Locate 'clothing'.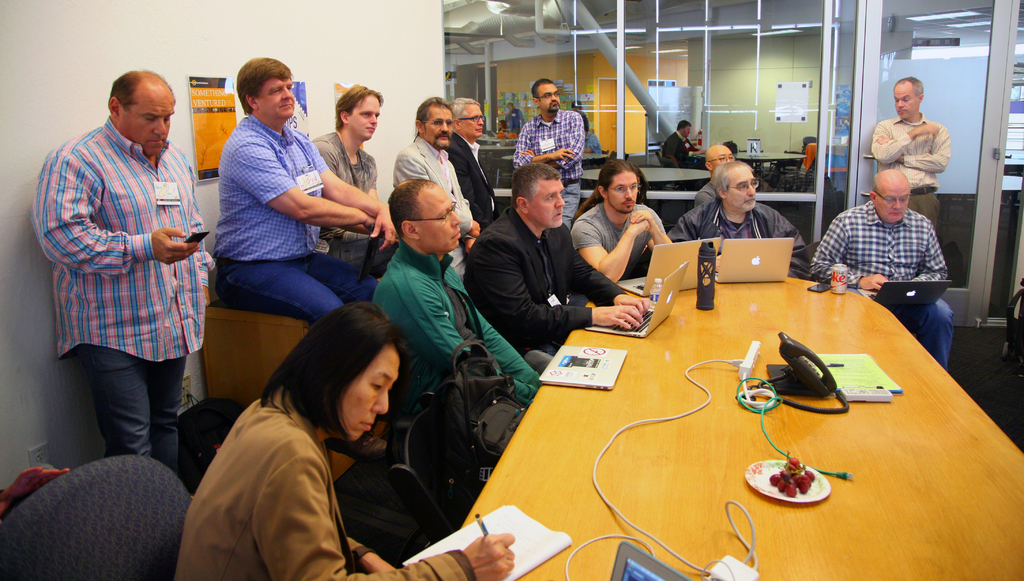
Bounding box: select_region(889, 297, 957, 376).
